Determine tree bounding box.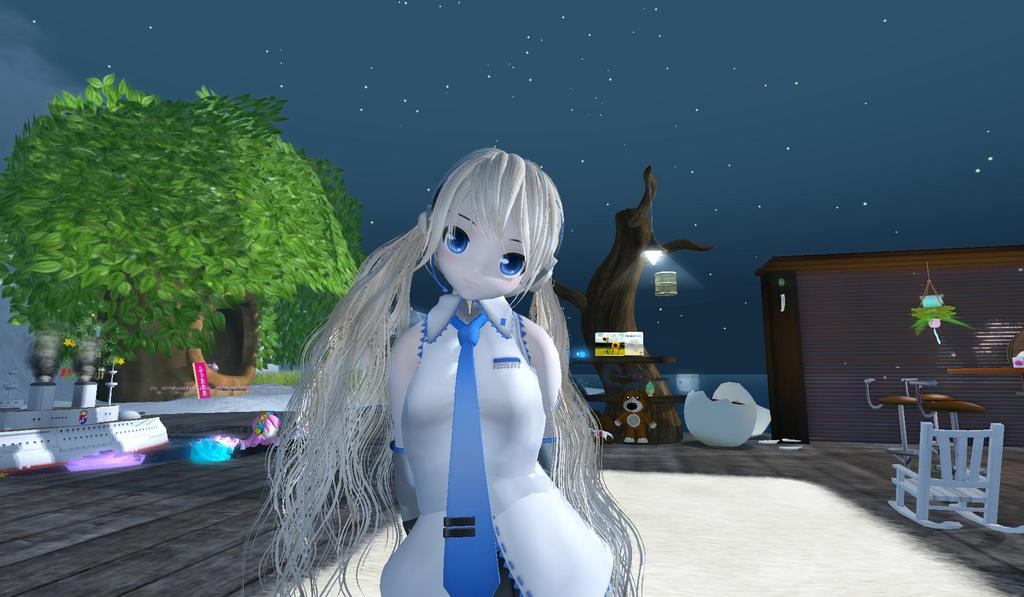
Determined: left=0, top=69, right=372, bottom=404.
